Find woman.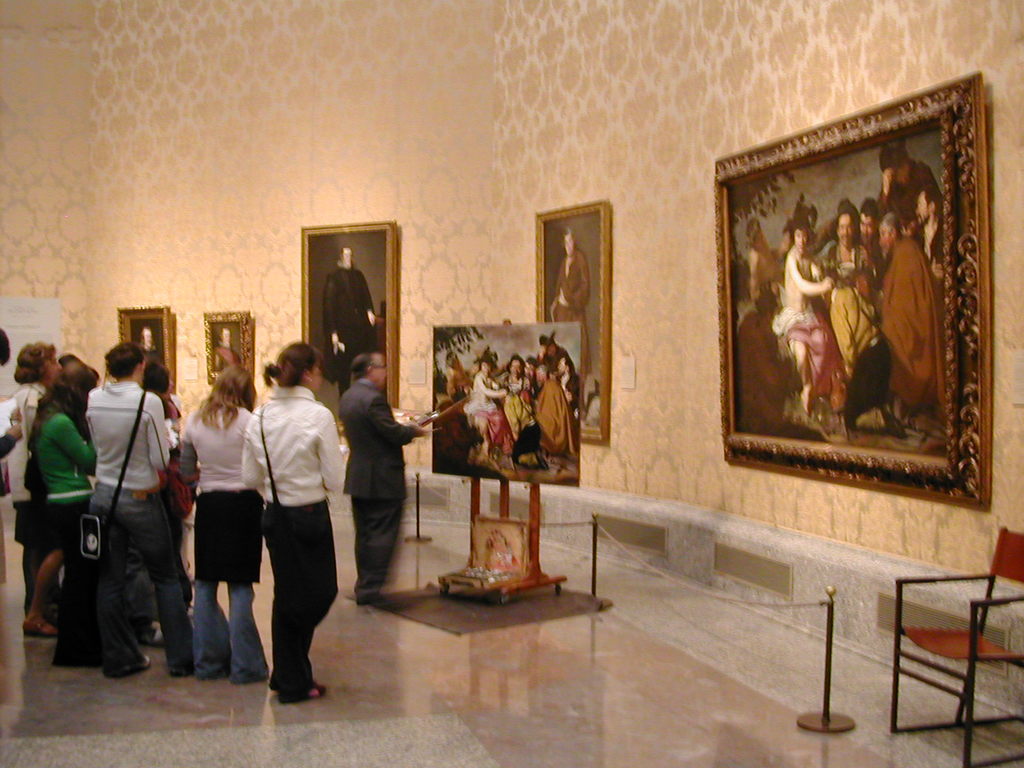
26/358/101/641.
